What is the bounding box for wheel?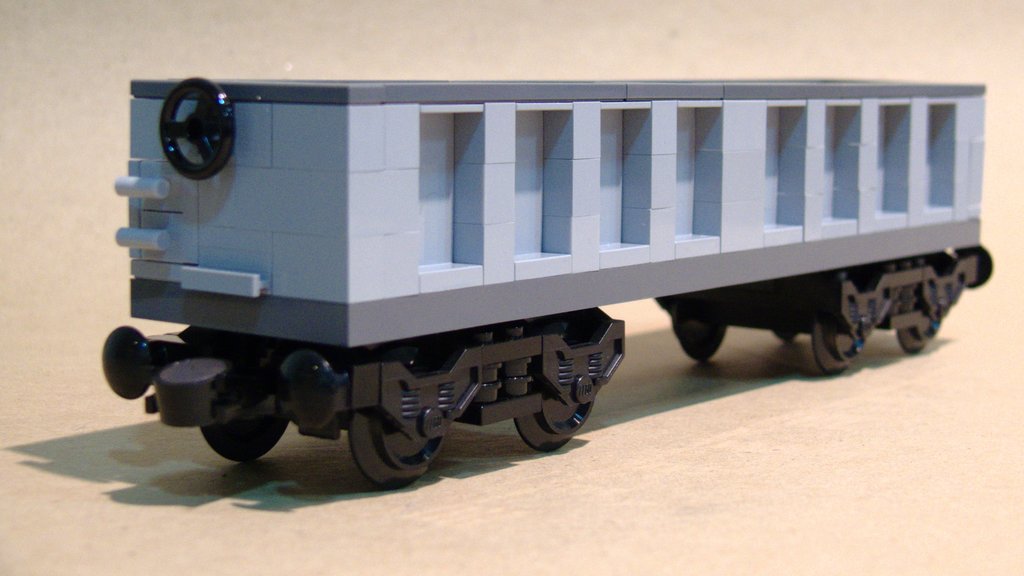
bbox=(669, 297, 731, 367).
